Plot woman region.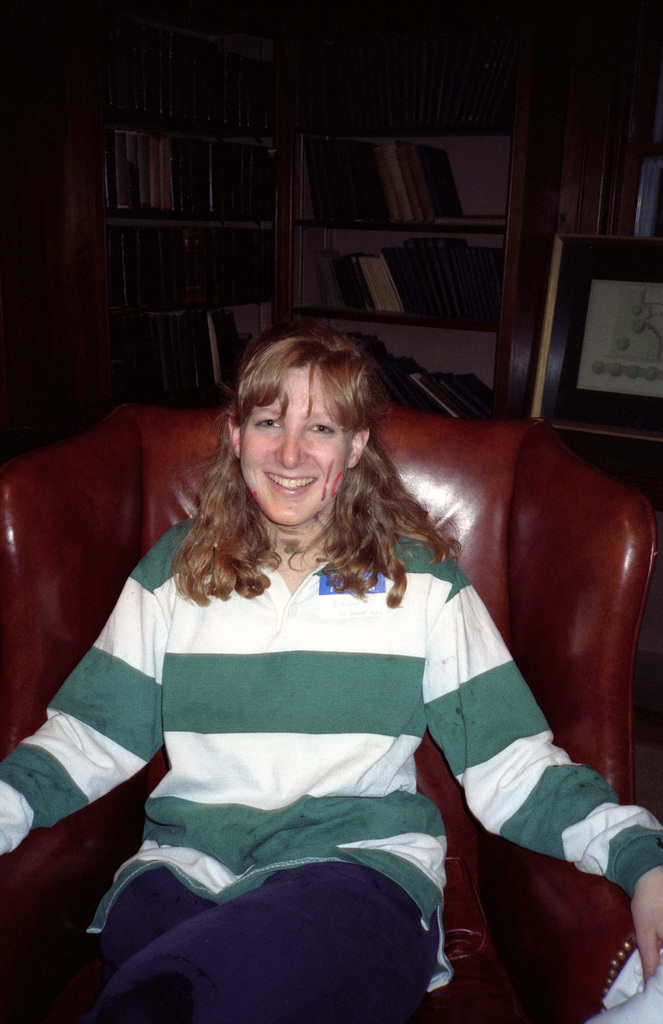
Plotted at [0, 316, 662, 1023].
